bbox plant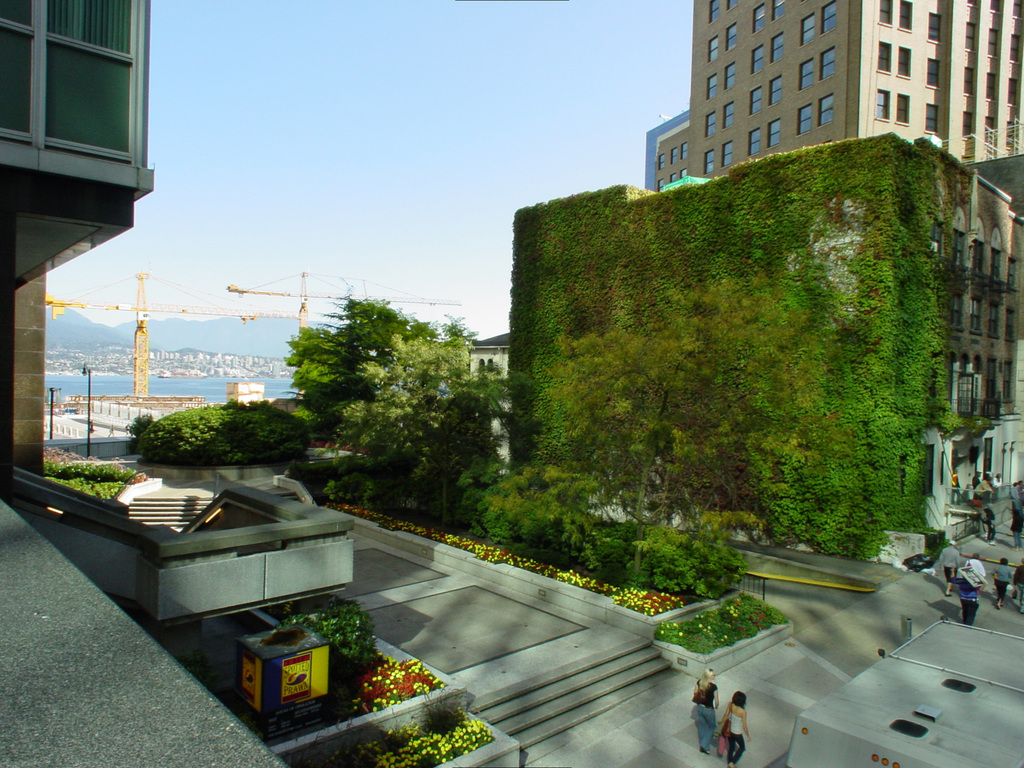
<region>502, 137, 988, 572</region>
